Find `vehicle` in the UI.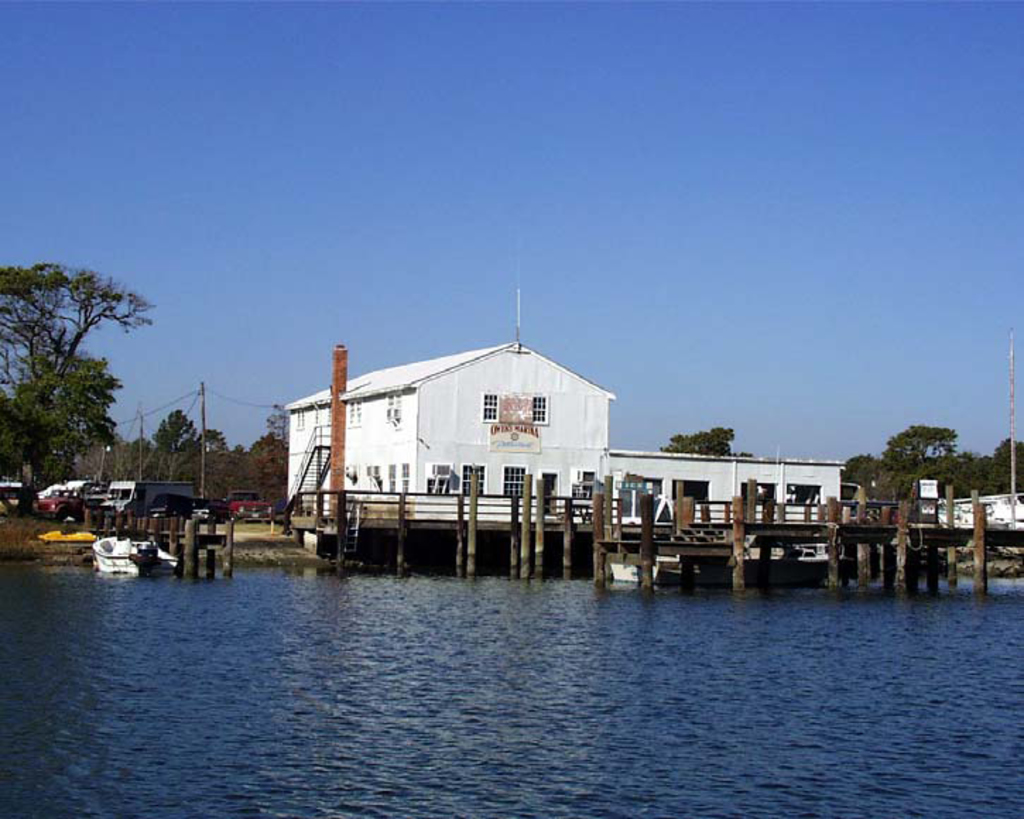
UI element at (x1=32, y1=489, x2=69, y2=521).
